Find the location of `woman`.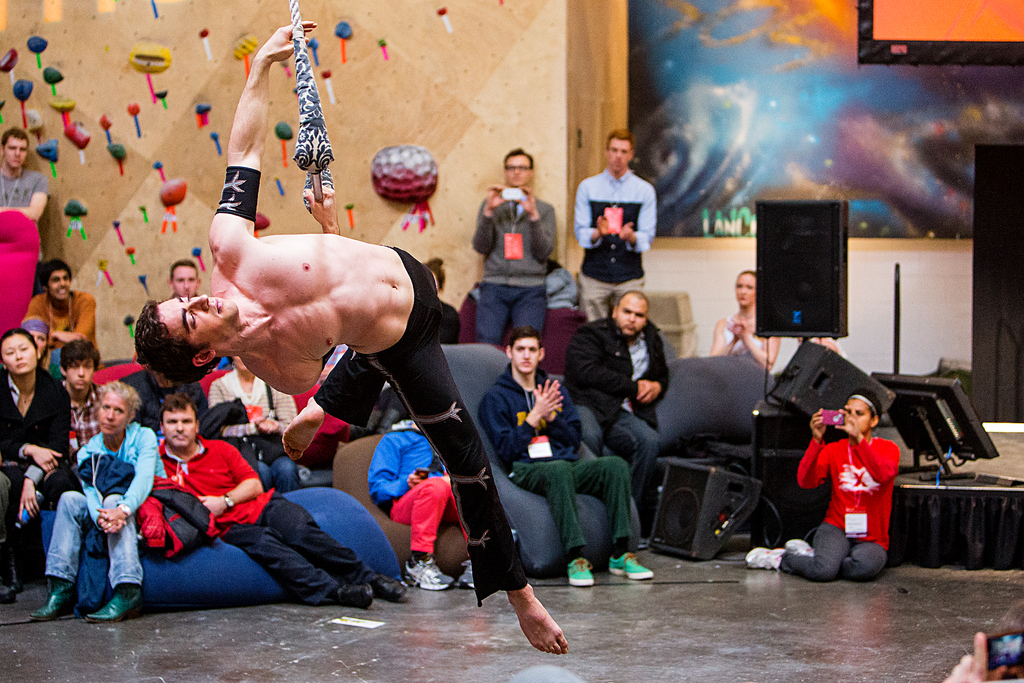
Location: rect(707, 270, 778, 368).
